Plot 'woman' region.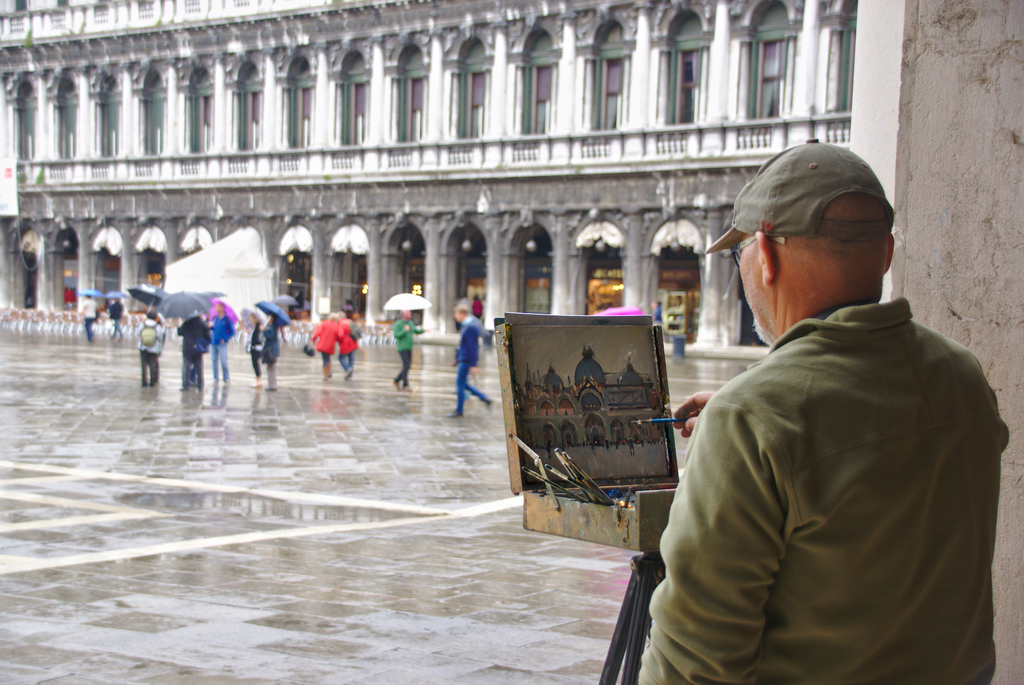
Plotted at 311/311/342/380.
